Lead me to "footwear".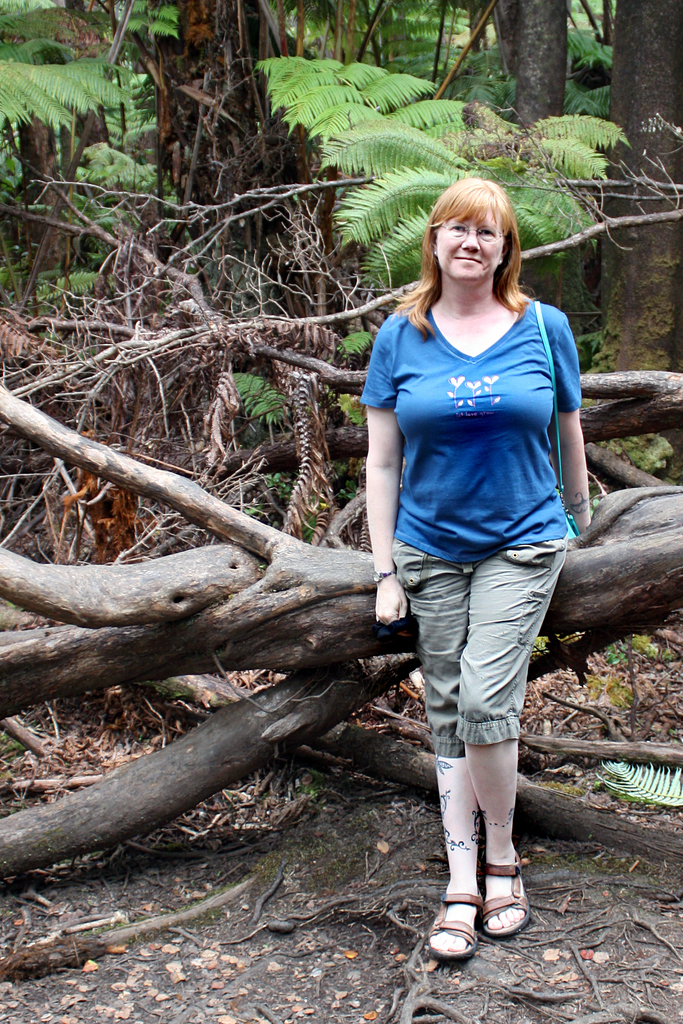
Lead to rect(479, 858, 531, 935).
